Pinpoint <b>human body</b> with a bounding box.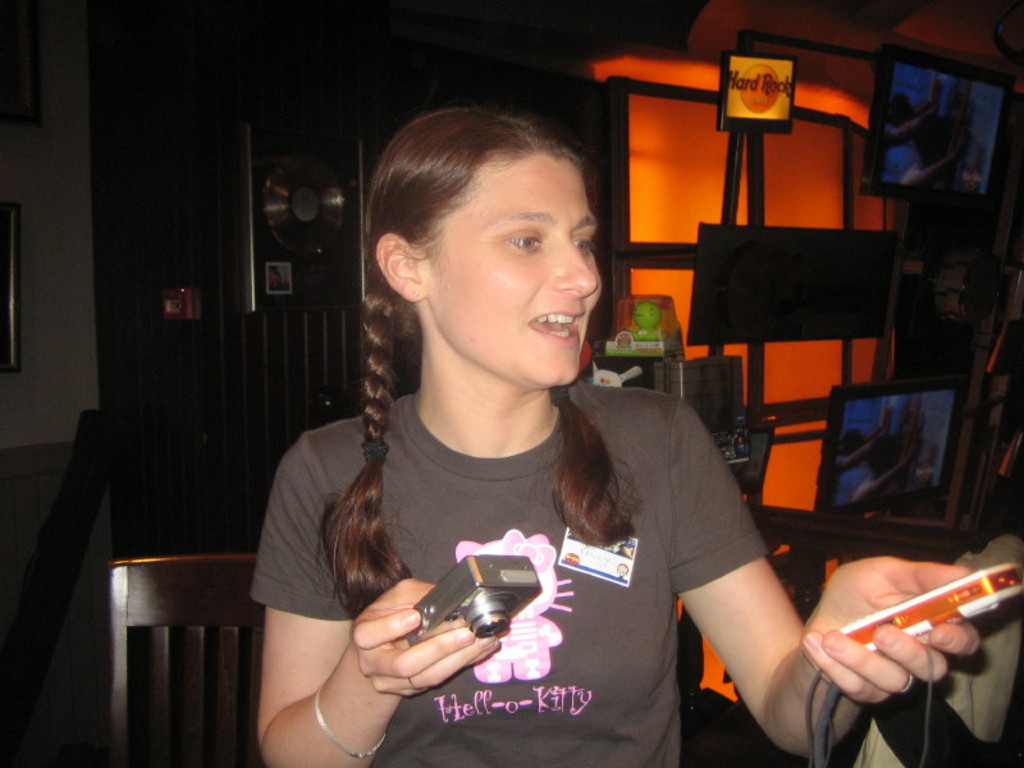
box(248, 141, 874, 760).
